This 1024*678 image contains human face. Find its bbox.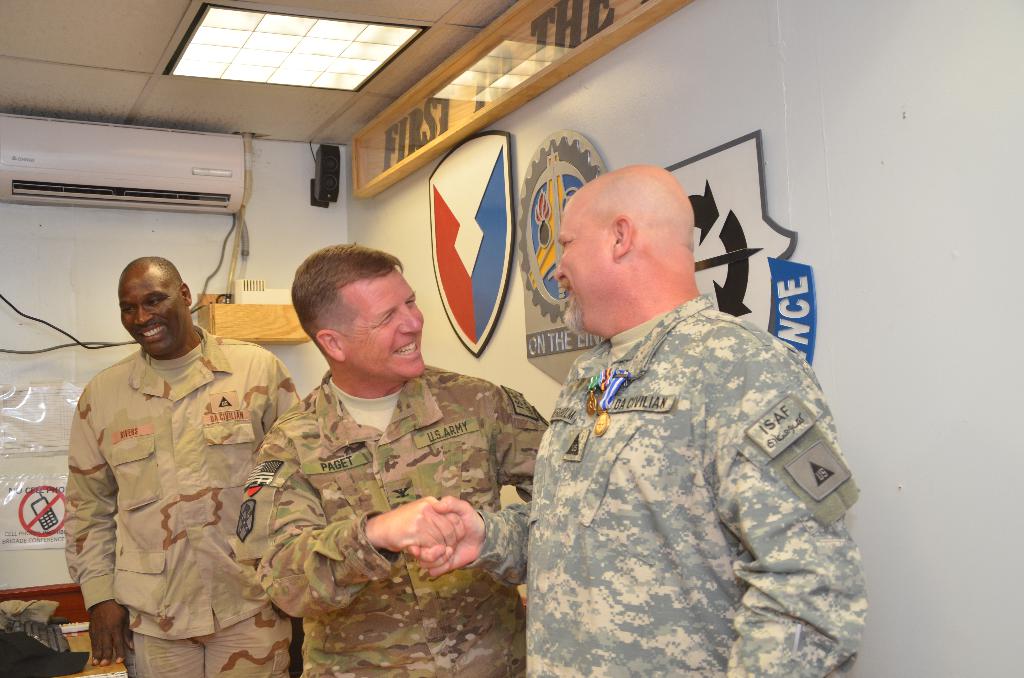
{"x1": 347, "y1": 271, "x2": 424, "y2": 376}.
